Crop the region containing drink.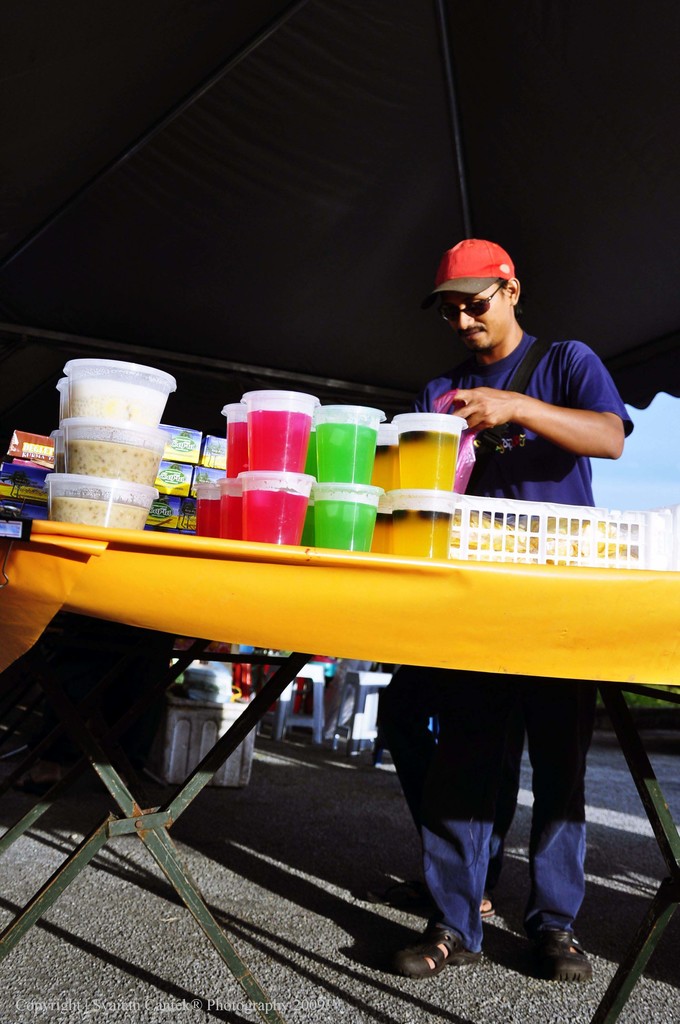
Crop region: BBox(227, 421, 247, 479).
